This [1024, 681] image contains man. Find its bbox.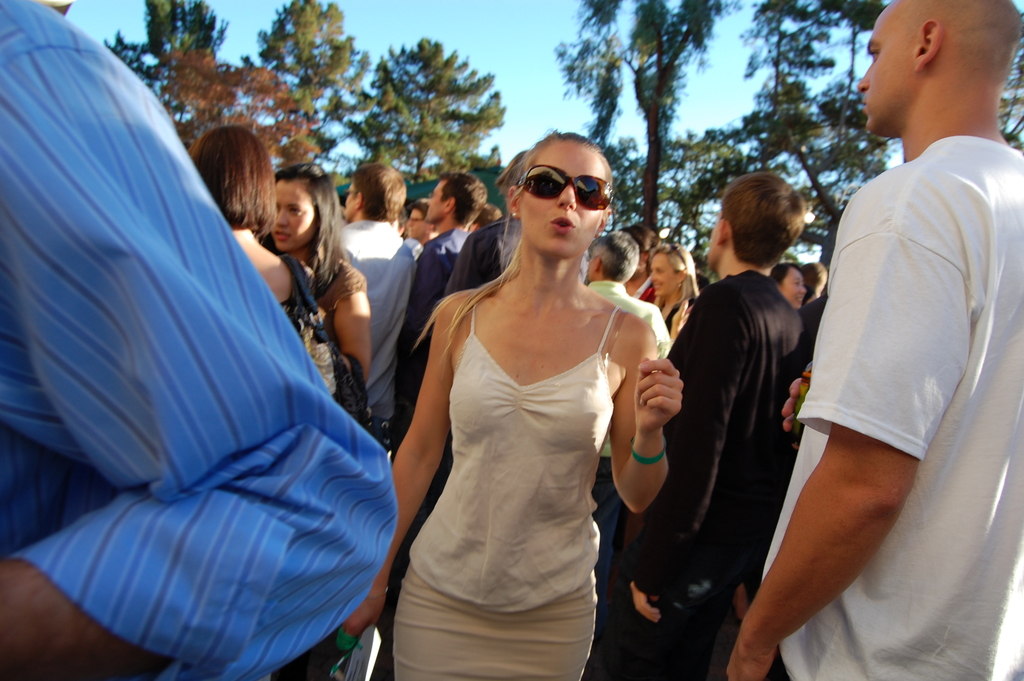
x1=582, y1=219, x2=675, y2=368.
